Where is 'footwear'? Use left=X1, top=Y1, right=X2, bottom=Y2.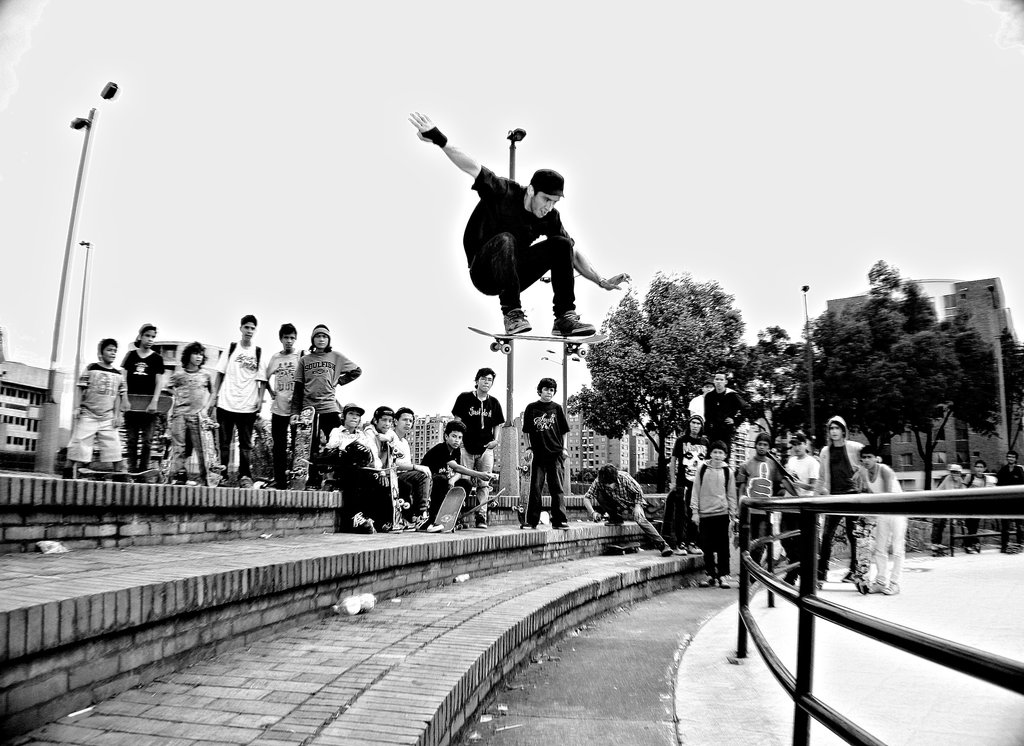
left=503, top=307, right=531, bottom=336.
